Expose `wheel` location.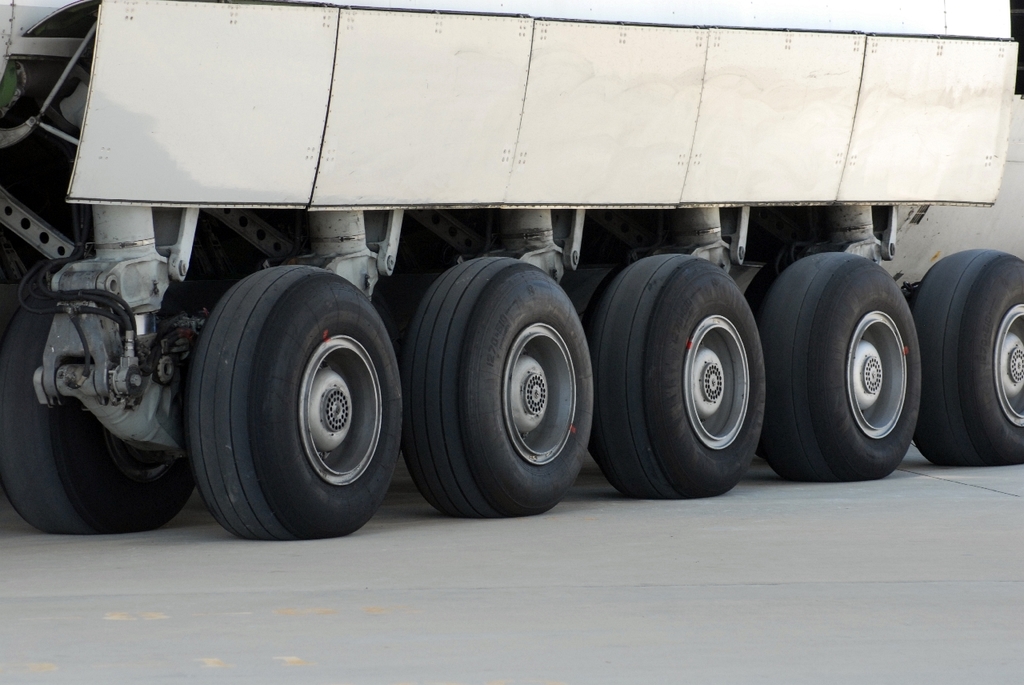
Exposed at [x1=398, y1=258, x2=594, y2=522].
